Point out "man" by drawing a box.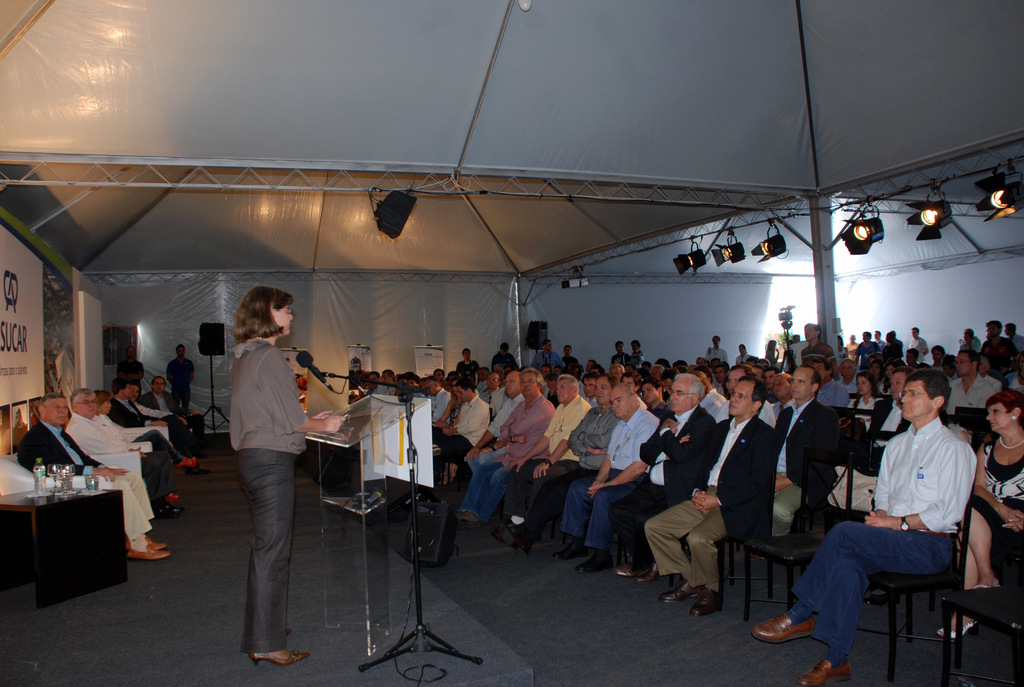
108,377,212,477.
